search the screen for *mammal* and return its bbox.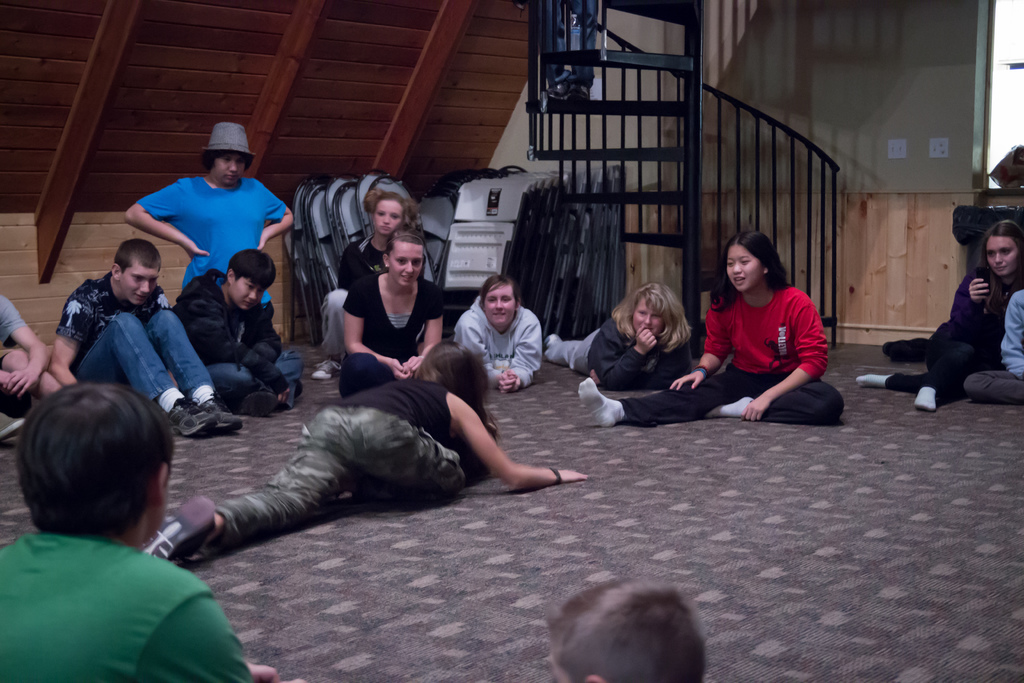
Found: 575 226 846 425.
